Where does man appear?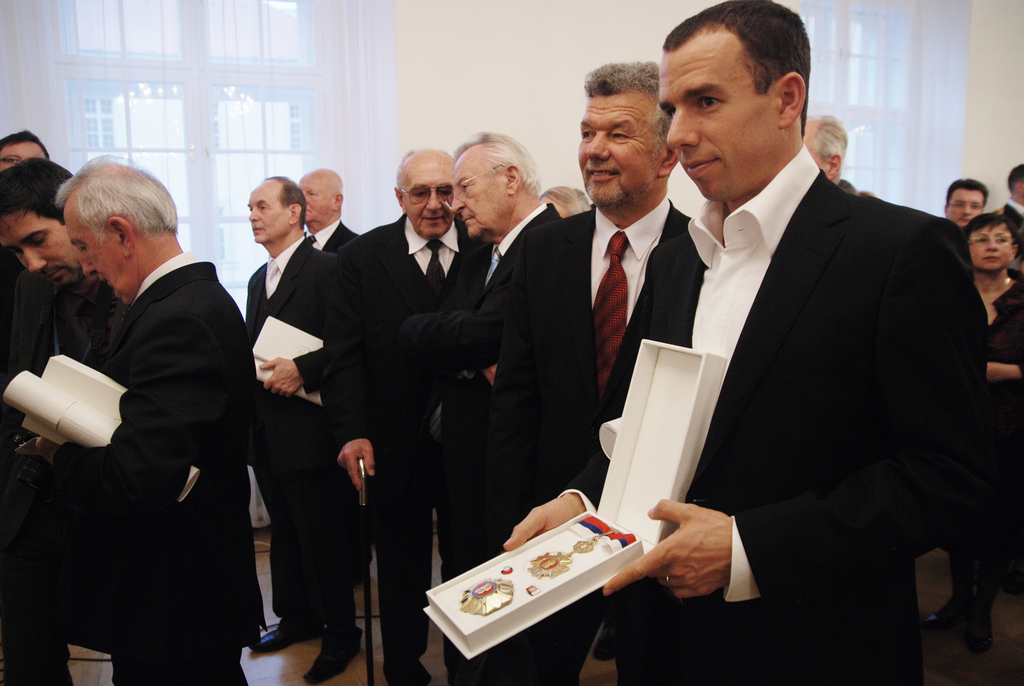
Appears at left=294, top=165, right=358, bottom=253.
